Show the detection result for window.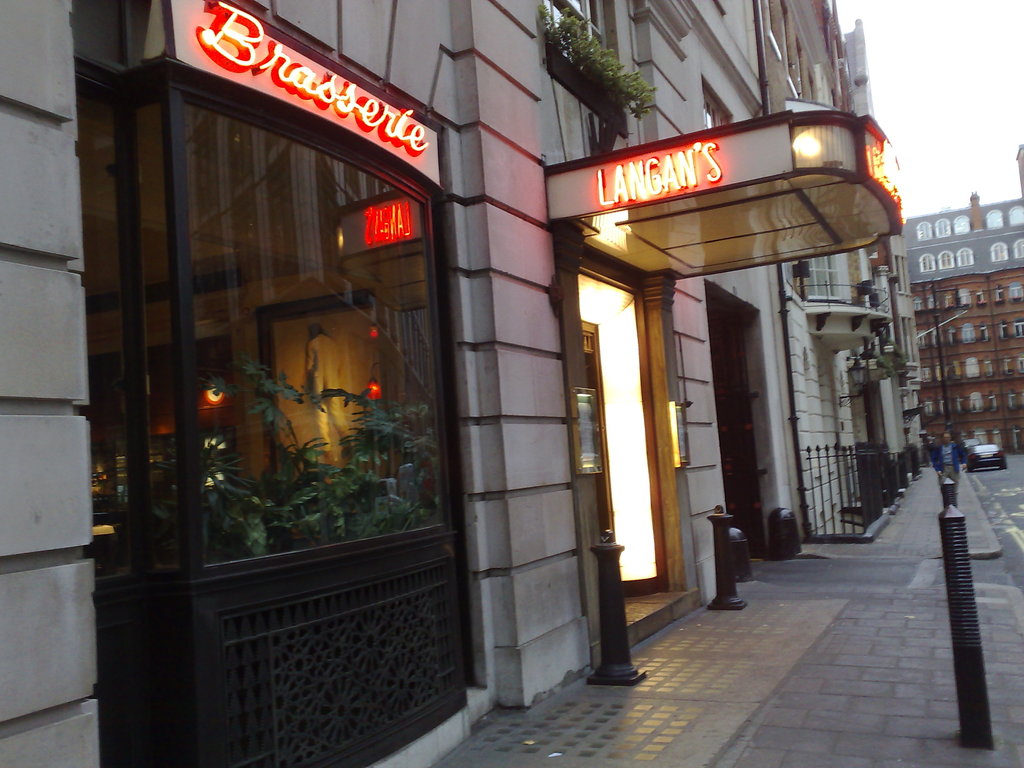
box(1016, 324, 1023, 339).
